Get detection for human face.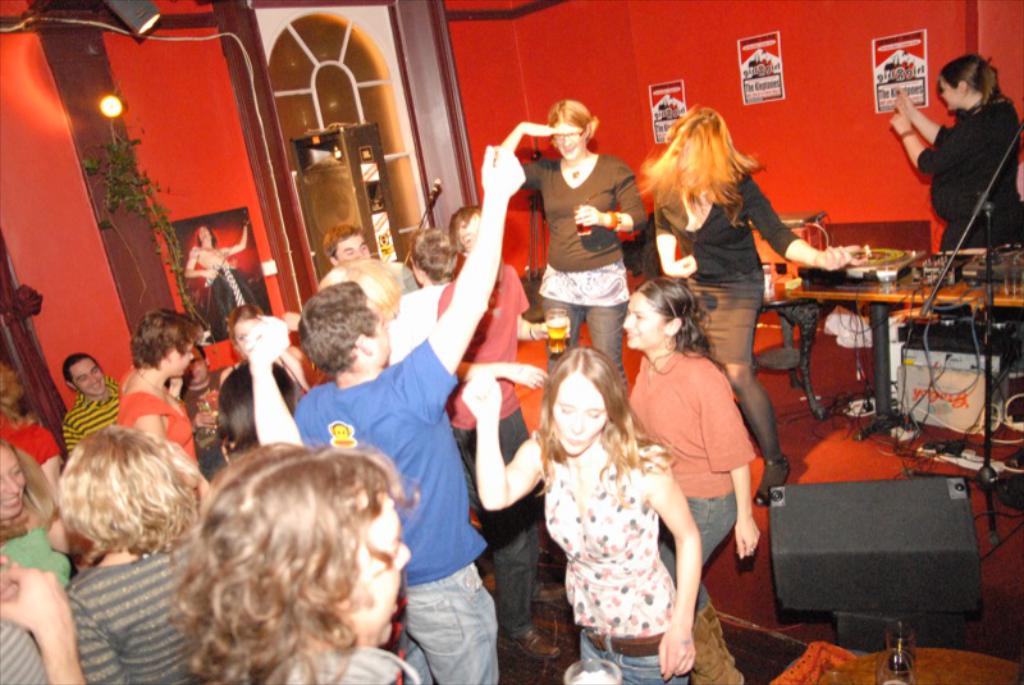
Detection: 333, 494, 410, 644.
